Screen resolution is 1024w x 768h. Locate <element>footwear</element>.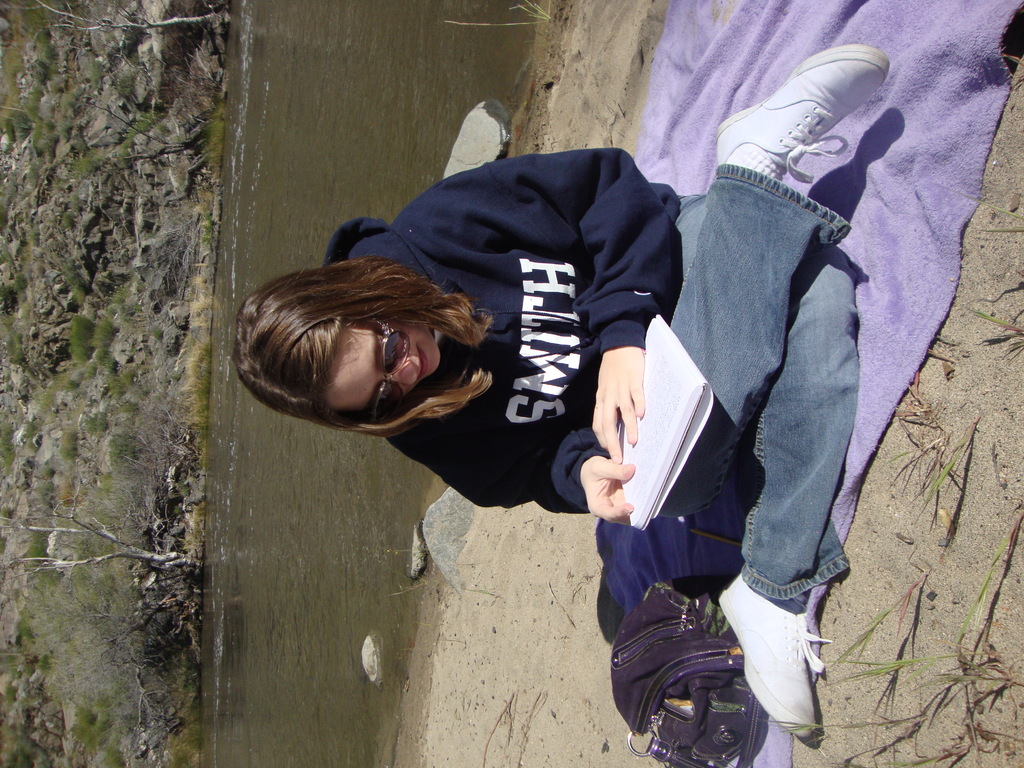
left=741, top=50, right=918, bottom=217.
